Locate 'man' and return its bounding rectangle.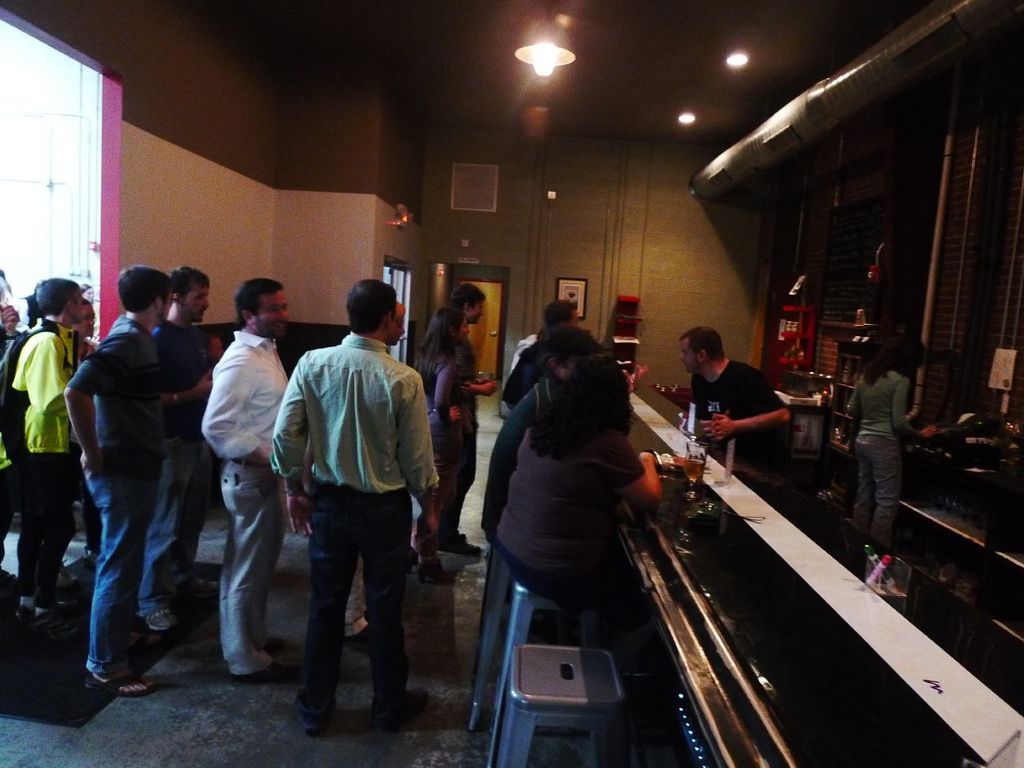
(271, 303, 432, 735).
